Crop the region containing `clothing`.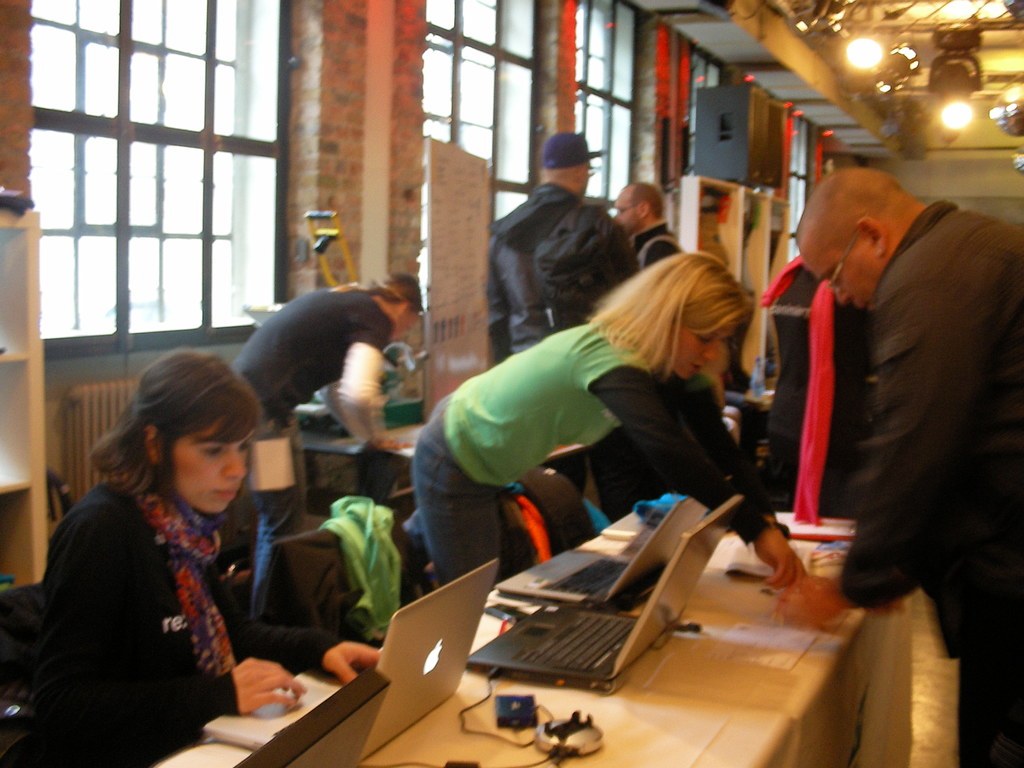
Crop region: bbox=[413, 317, 772, 591].
